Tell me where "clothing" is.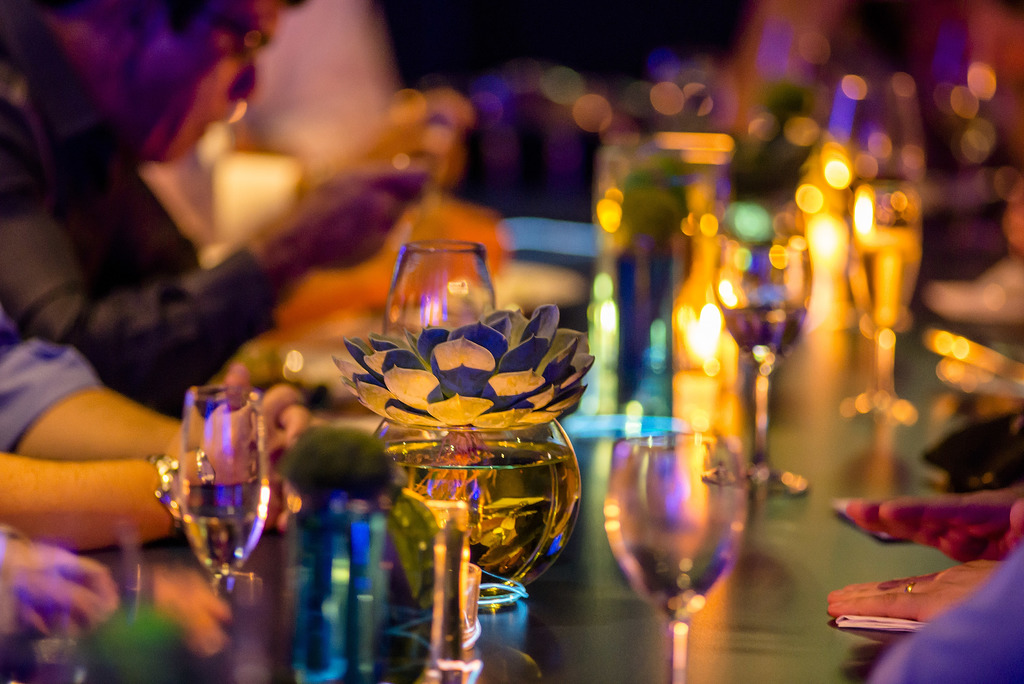
"clothing" is at [0,311,99,459].
